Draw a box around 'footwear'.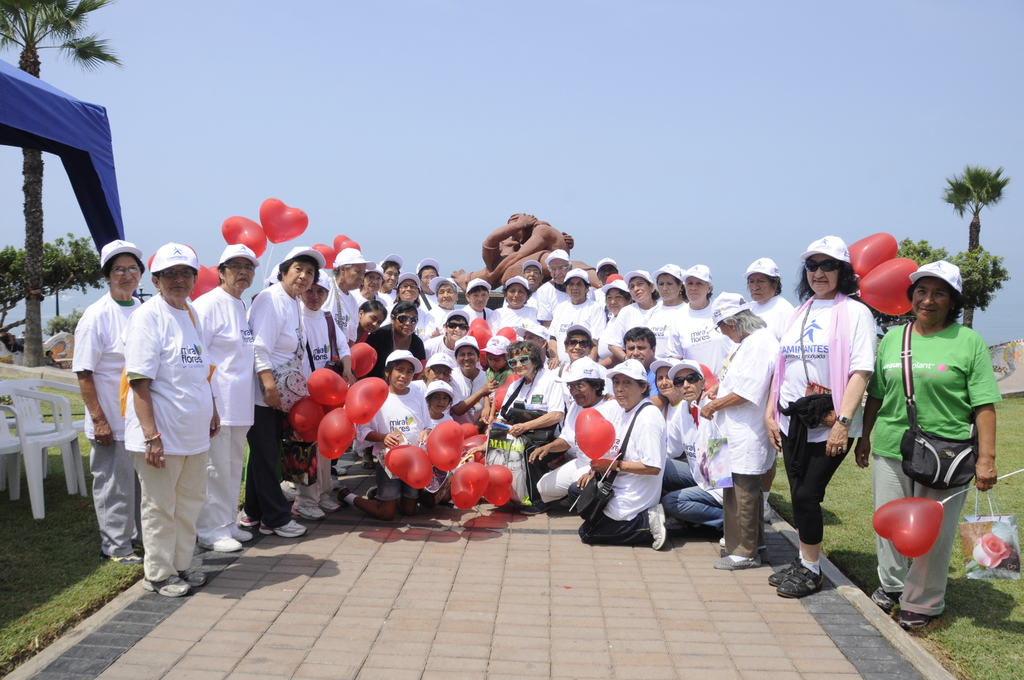
[877, 583, 891, 606].
